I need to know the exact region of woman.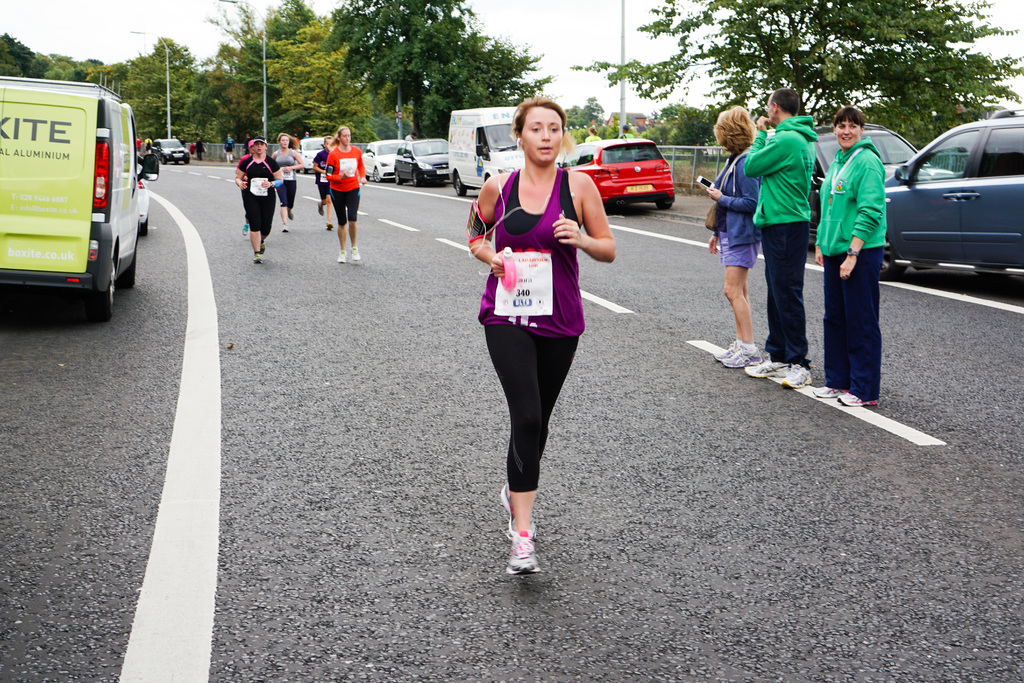
Region: 326,126,363,267.
